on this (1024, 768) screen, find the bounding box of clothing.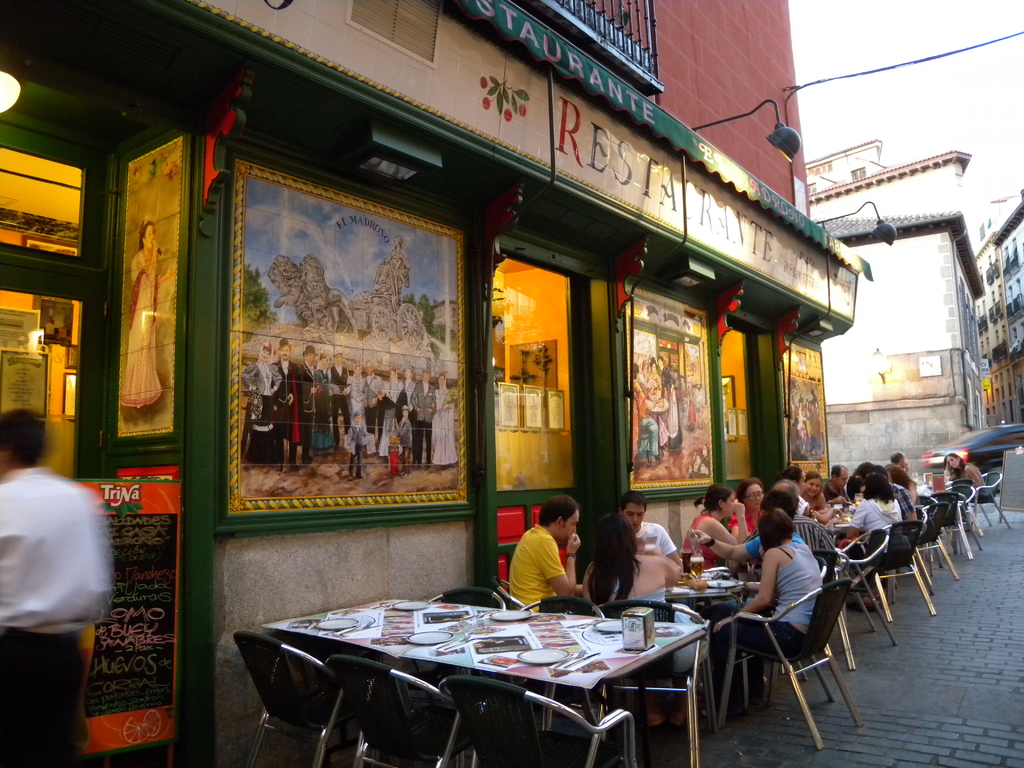
Bounding box: <box>507,520,560,609</box>.
